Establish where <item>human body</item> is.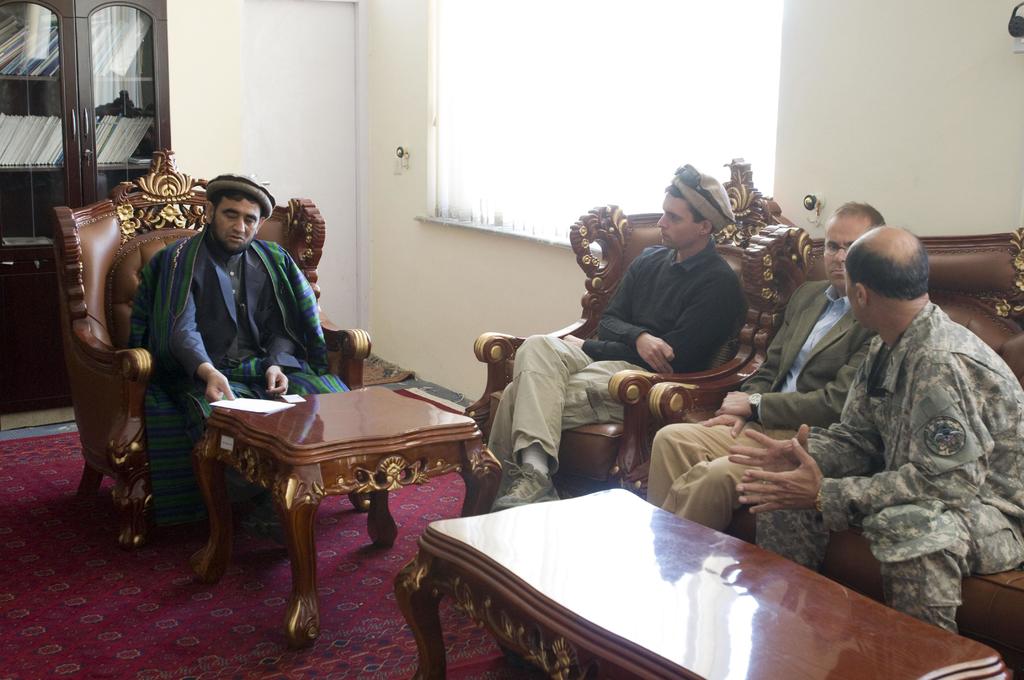
Established at <box>778,220,1010,647</box>.
